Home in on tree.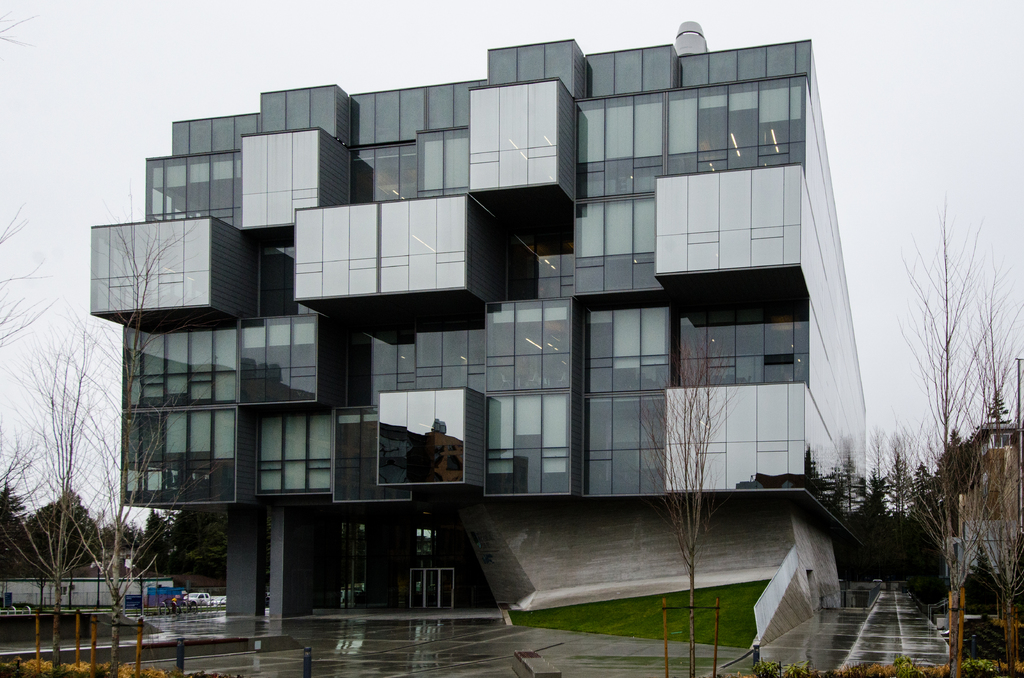
Homed in at (x1=0, y1=190, x2=178, y2=677).
